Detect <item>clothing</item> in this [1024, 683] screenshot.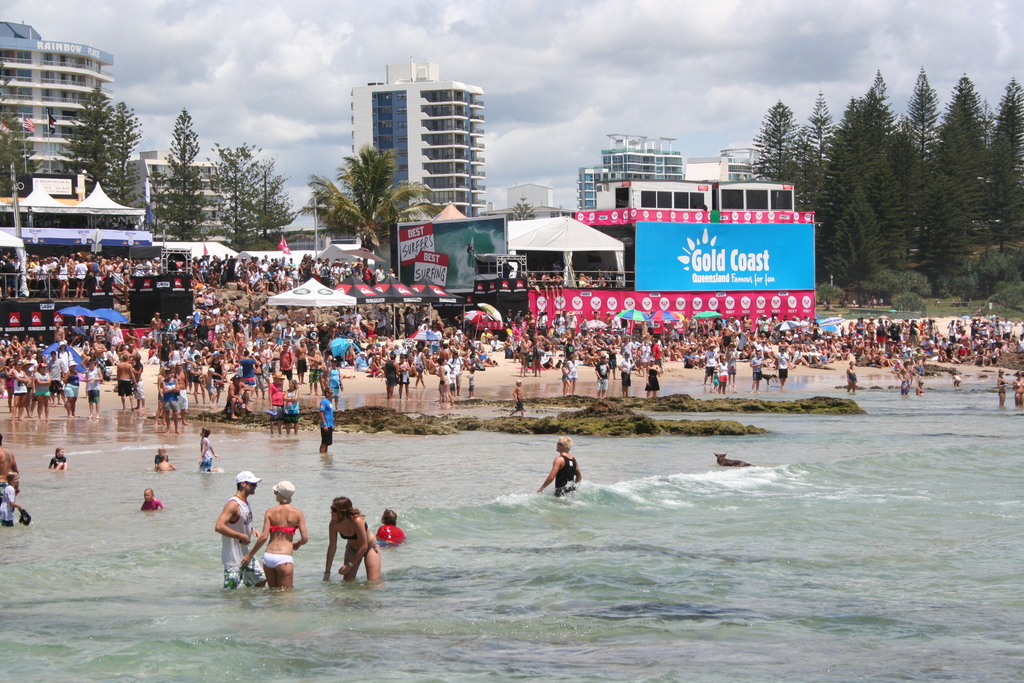
Detection: crop(264, 519, 295, 539).
